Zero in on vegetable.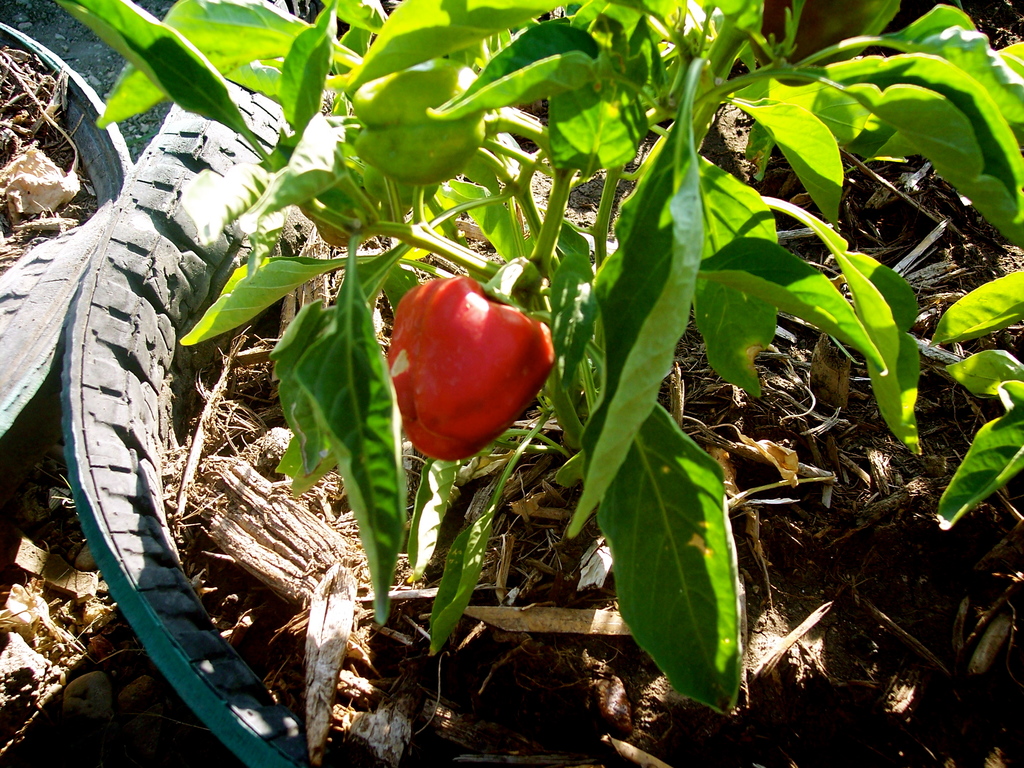
Zeroed in: region(365, 267, 539, 479).
